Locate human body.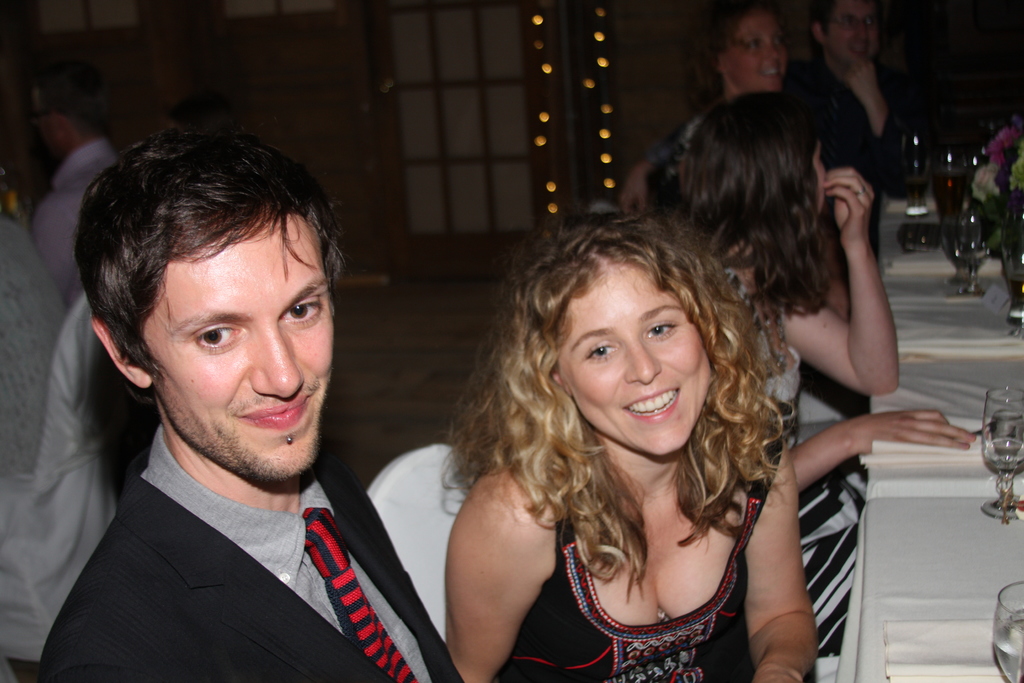
Bounding box: 35, 130, 120, 302.
